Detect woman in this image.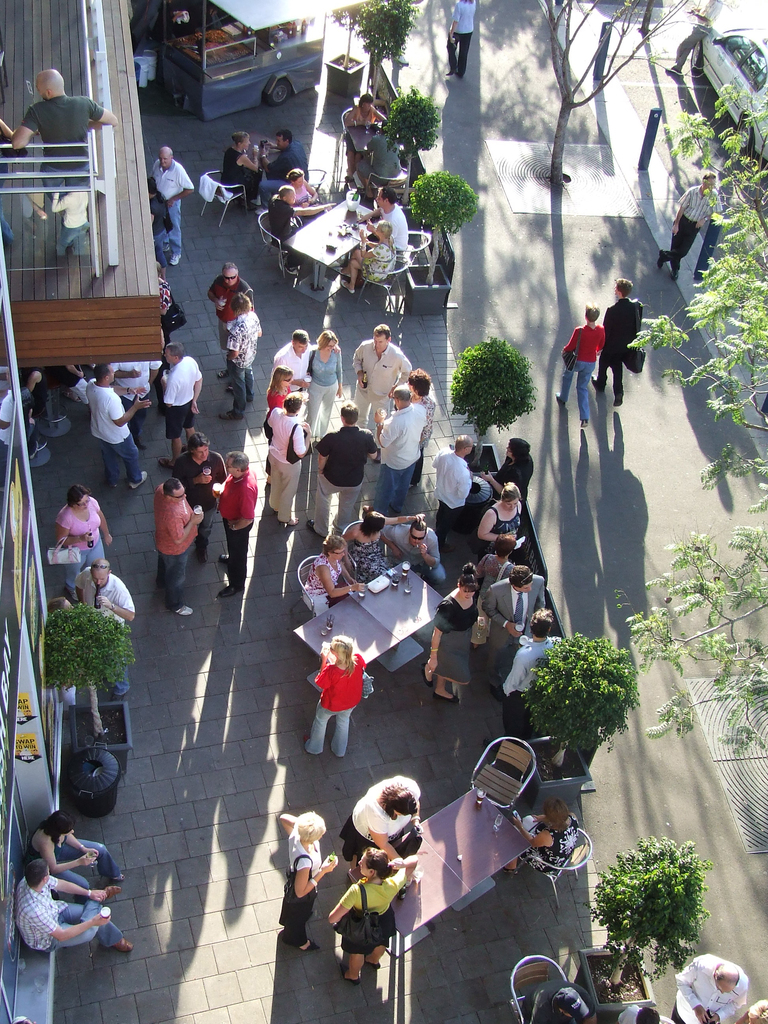
Detection: bbox=(322, 845, 420, 982).
